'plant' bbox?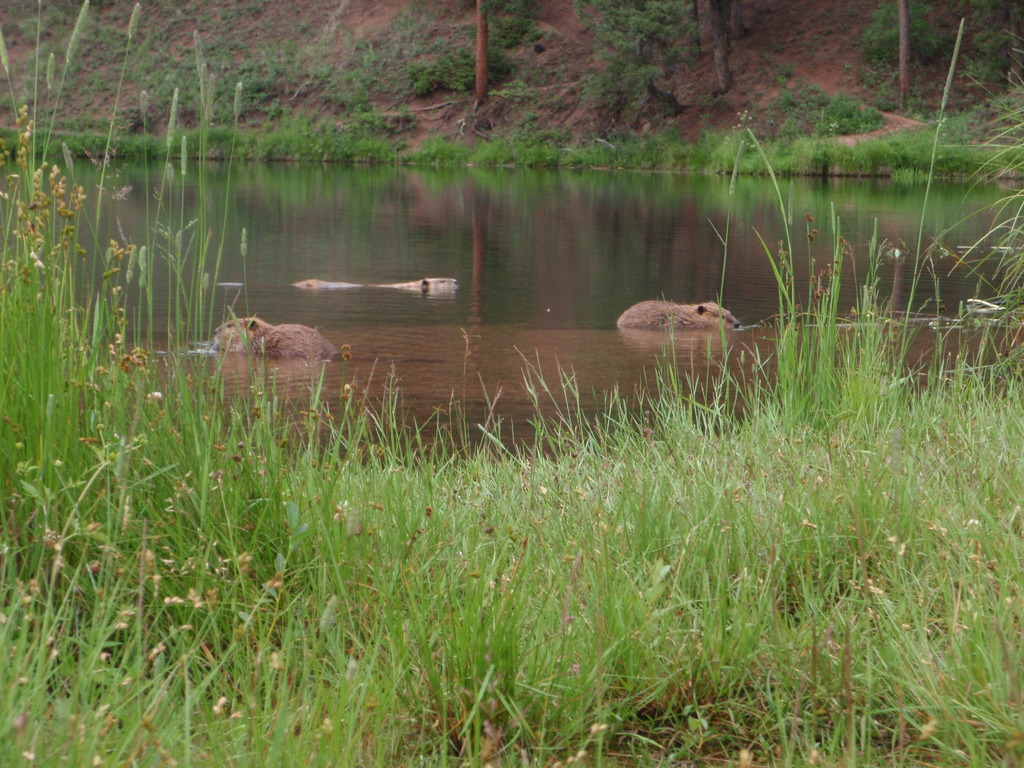
866,86,897,110
